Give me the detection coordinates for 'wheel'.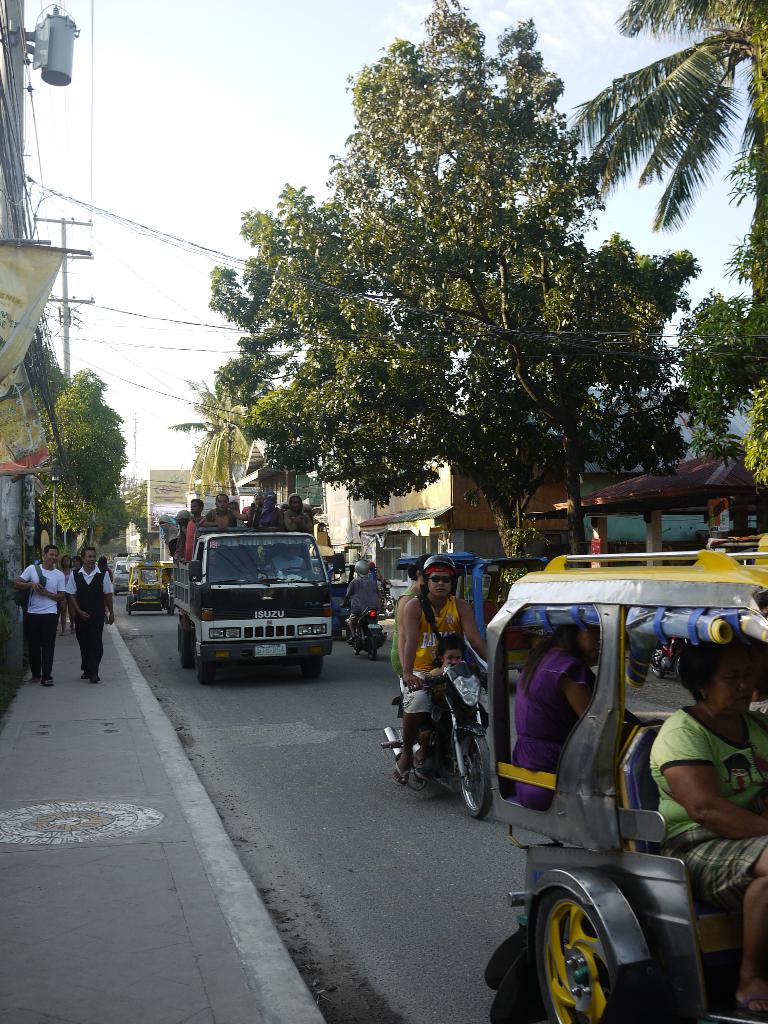
{"left": 394, "top": 689, "right": 445, "bottom": 787}.
